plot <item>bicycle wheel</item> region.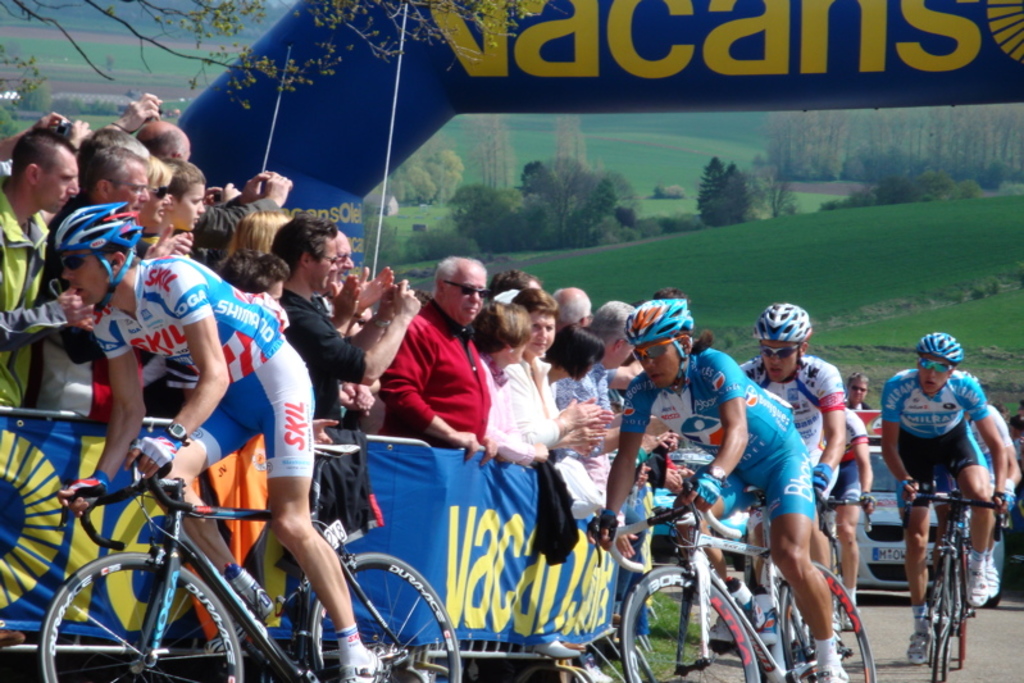
Plotted at select_region(616, 557, 804, 682).
